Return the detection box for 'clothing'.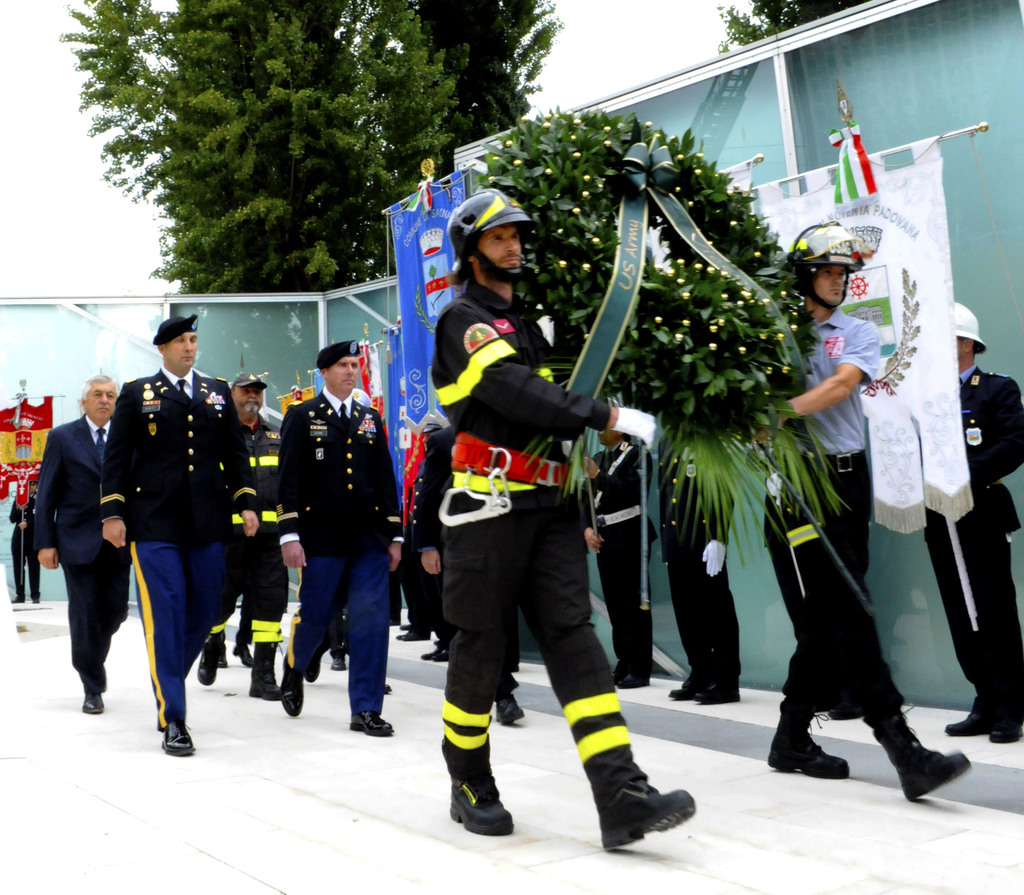
[412,421,516,688].
